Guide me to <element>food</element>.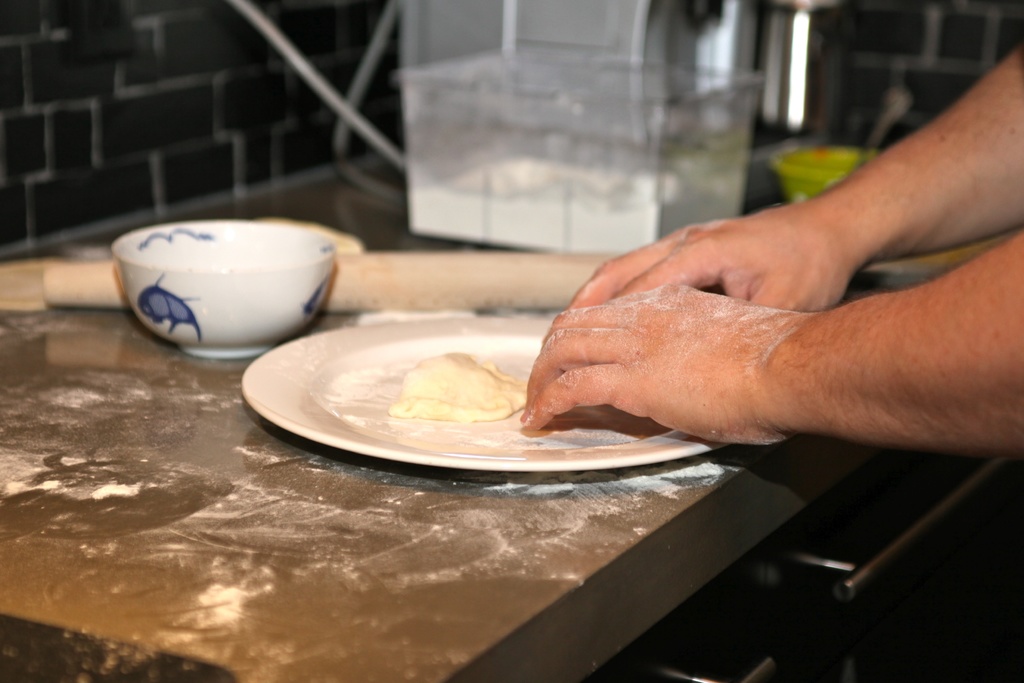
Guidance: x1=385 y1=344 x2=536 y2=428.
